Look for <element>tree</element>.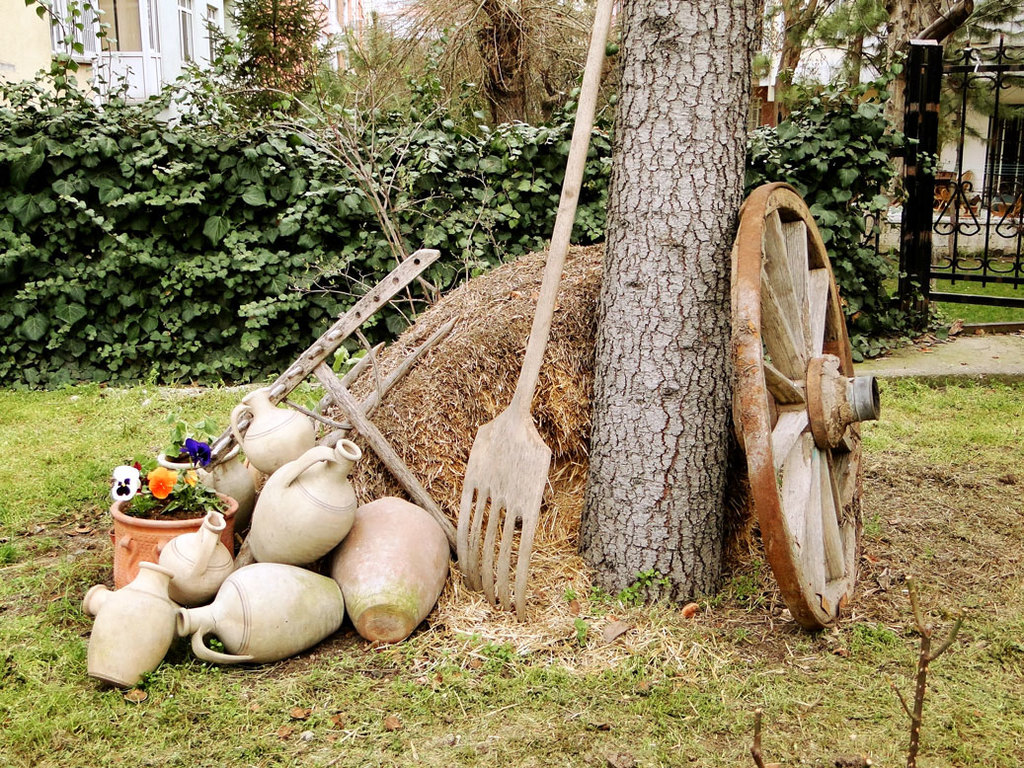
Found: bbox=(813, 0, 896, 118).
